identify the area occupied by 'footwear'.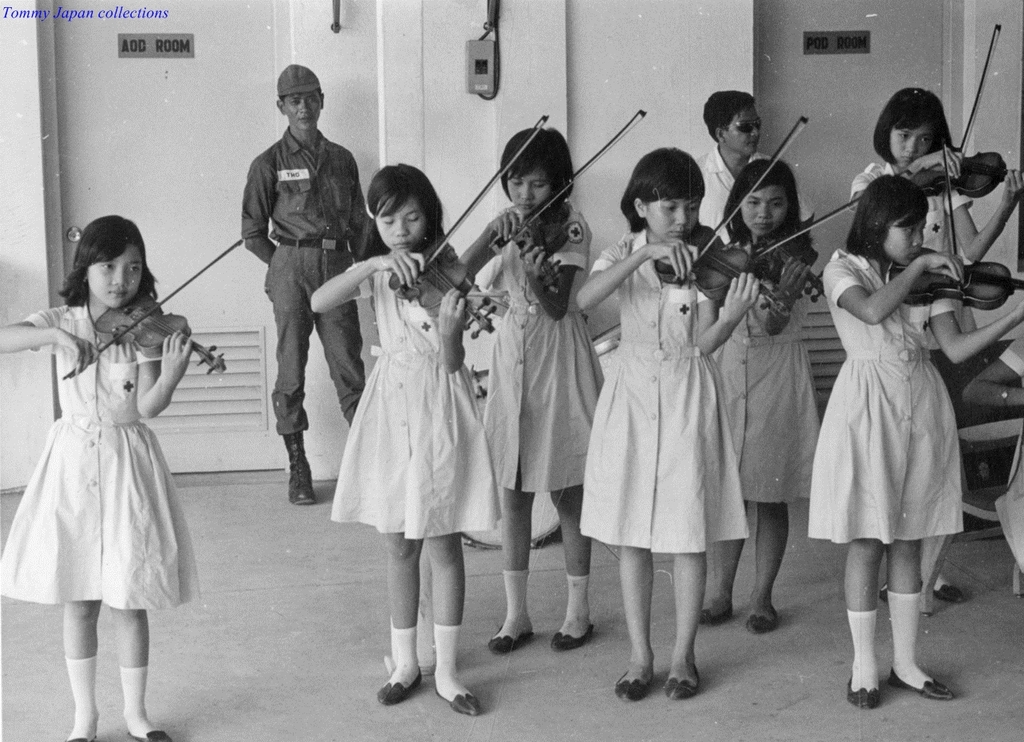
Area: bbox(888, 669, 954, 703).
